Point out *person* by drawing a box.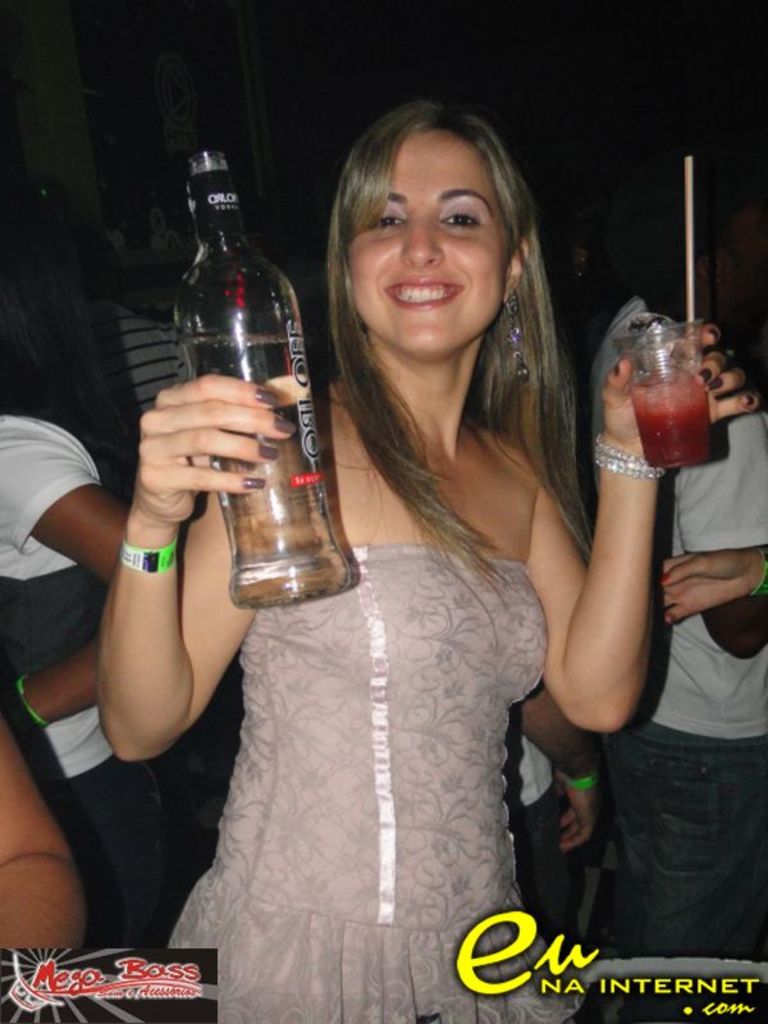
(left=655, top=547, right=767, bottom=626).
